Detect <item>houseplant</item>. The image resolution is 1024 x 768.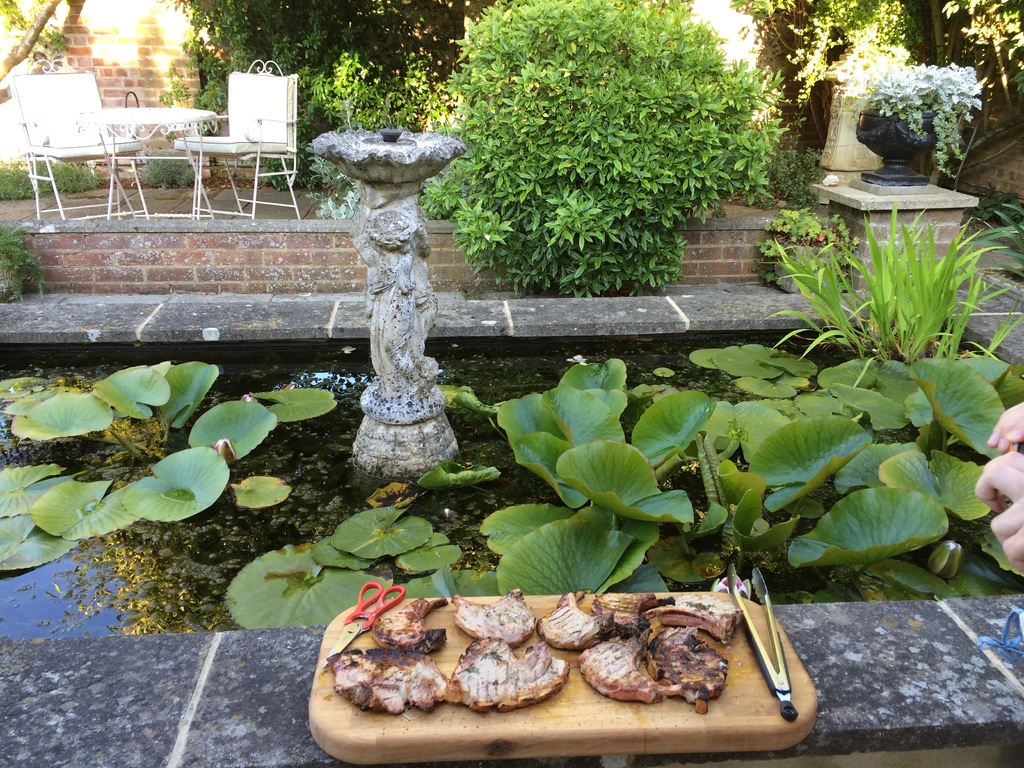
{"x1": 756, "y1": 207, "x2": 860, "y2": 298}.
